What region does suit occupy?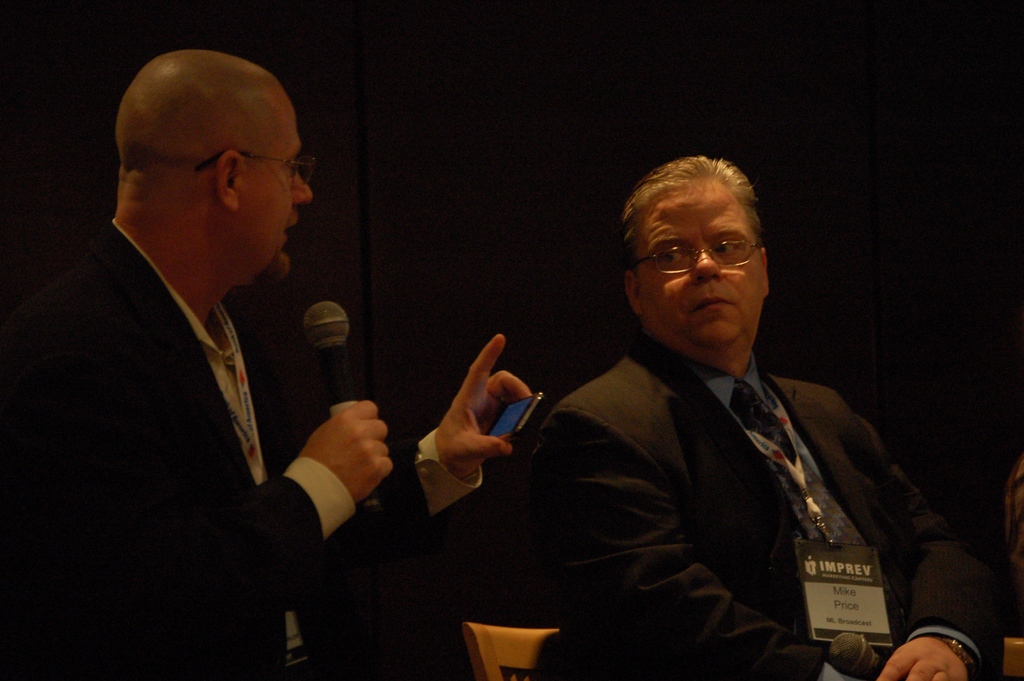
527:326:1006:680.
